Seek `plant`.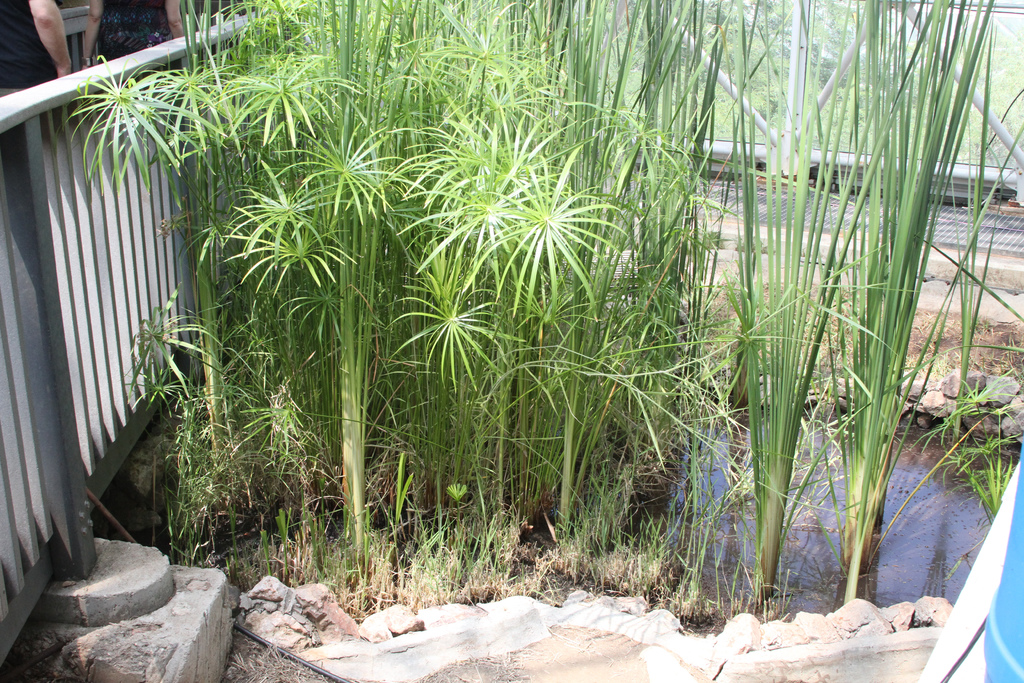
bbox=[382, 69, 653, 577].
